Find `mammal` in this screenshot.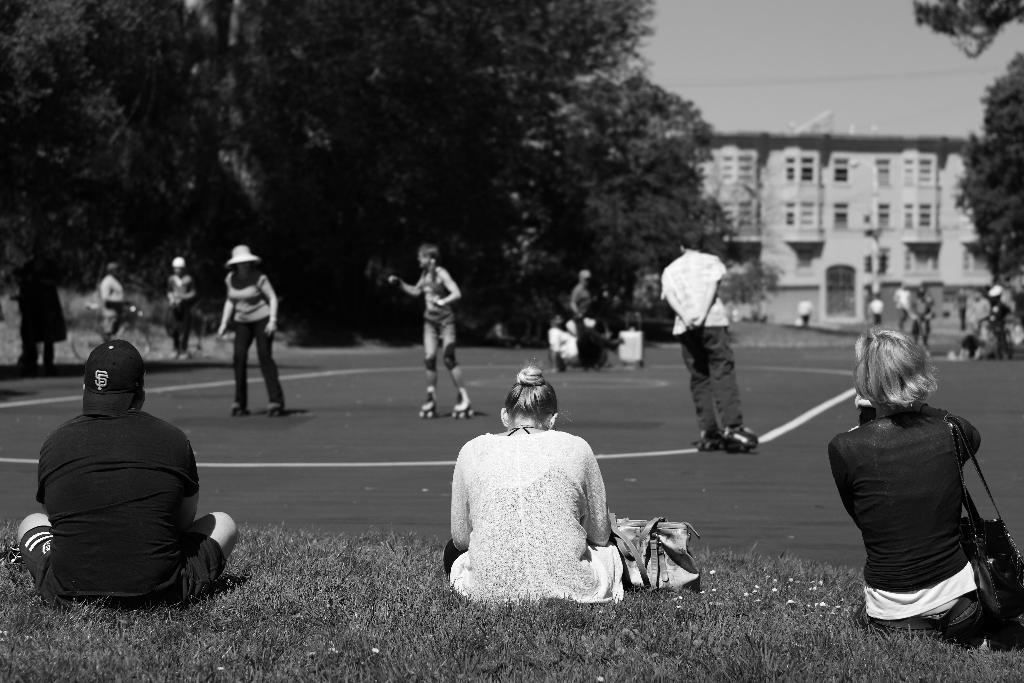
The bounding box for `mammal` is (left=97, top=261, right=126, bottom=342).
